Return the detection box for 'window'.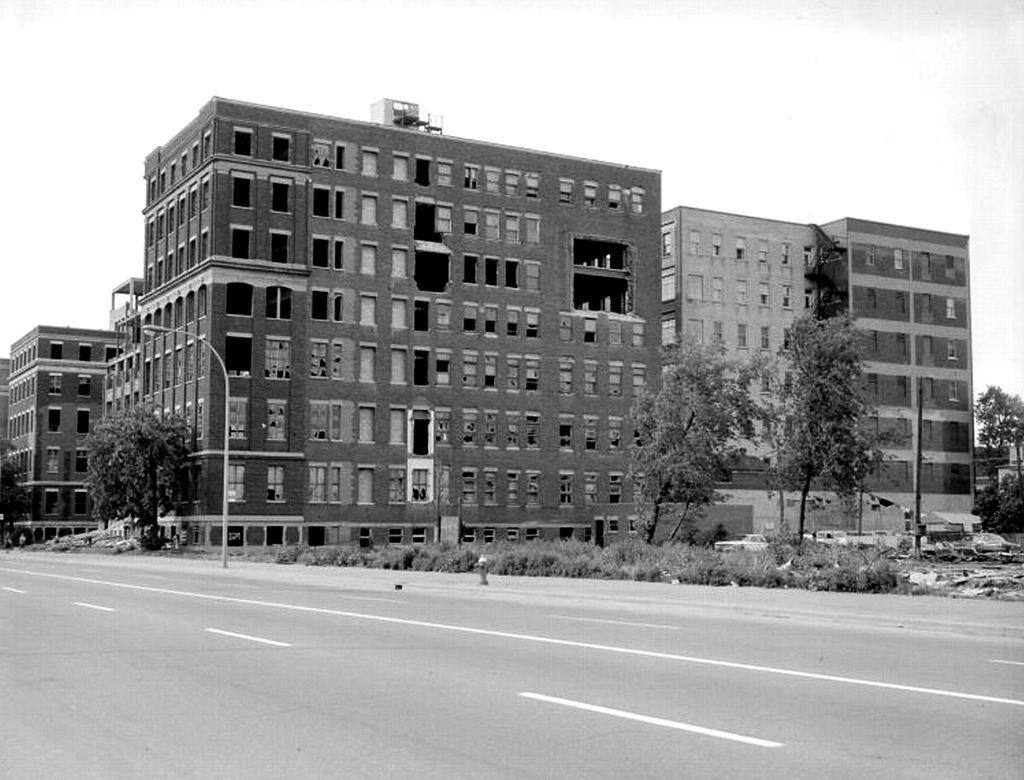
263 283 292 319.
